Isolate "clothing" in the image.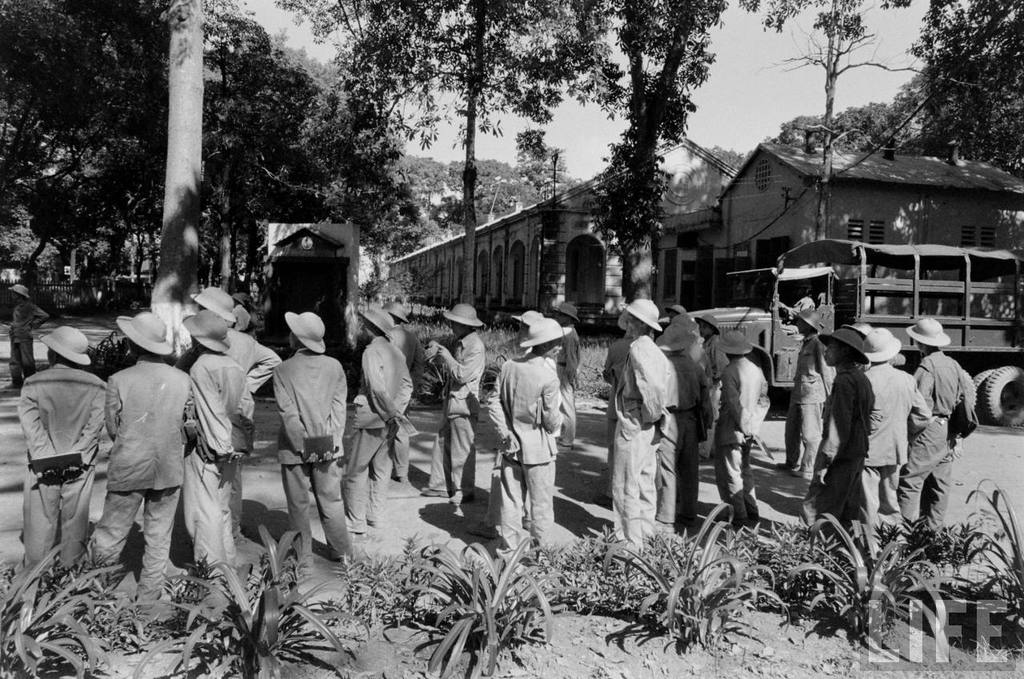
Isolated region: 865 353 930 523.
